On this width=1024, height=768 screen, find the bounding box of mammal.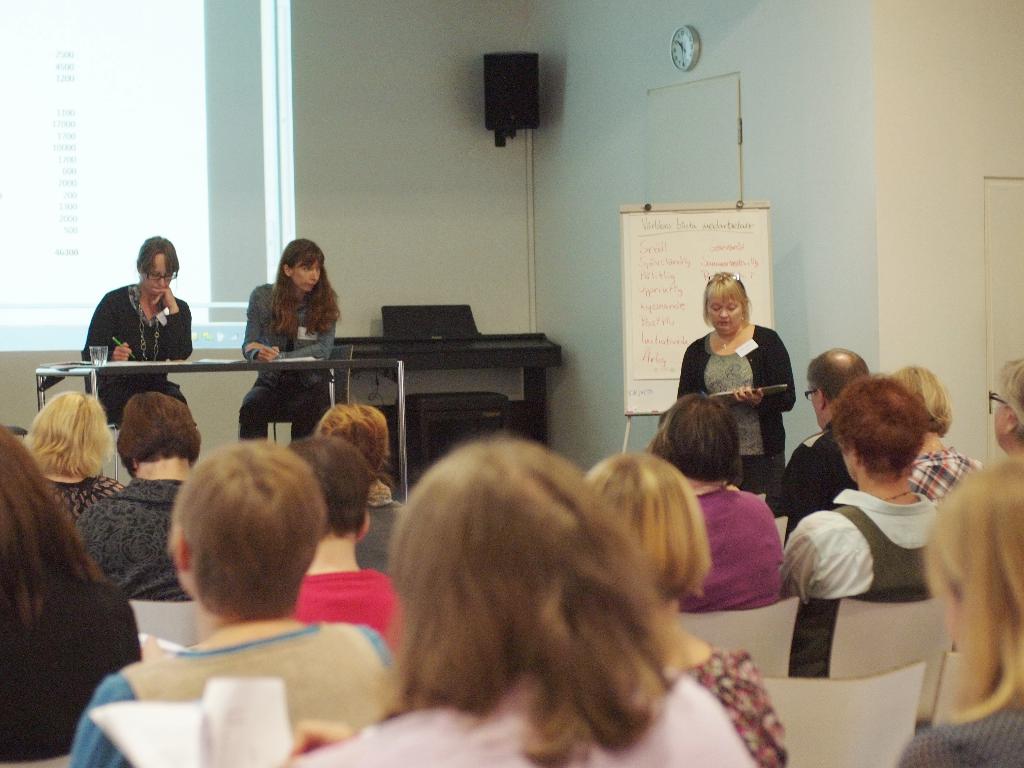
Bounding box: crop(284, 428, 411, 659).
